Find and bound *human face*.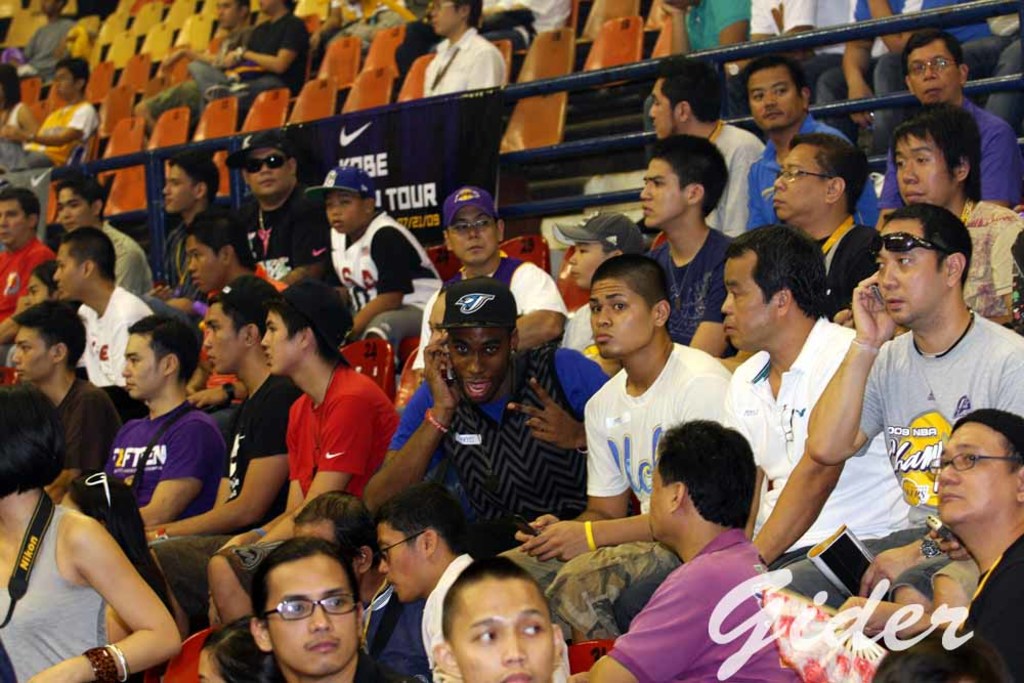
Bound: 429,0,455,38.
